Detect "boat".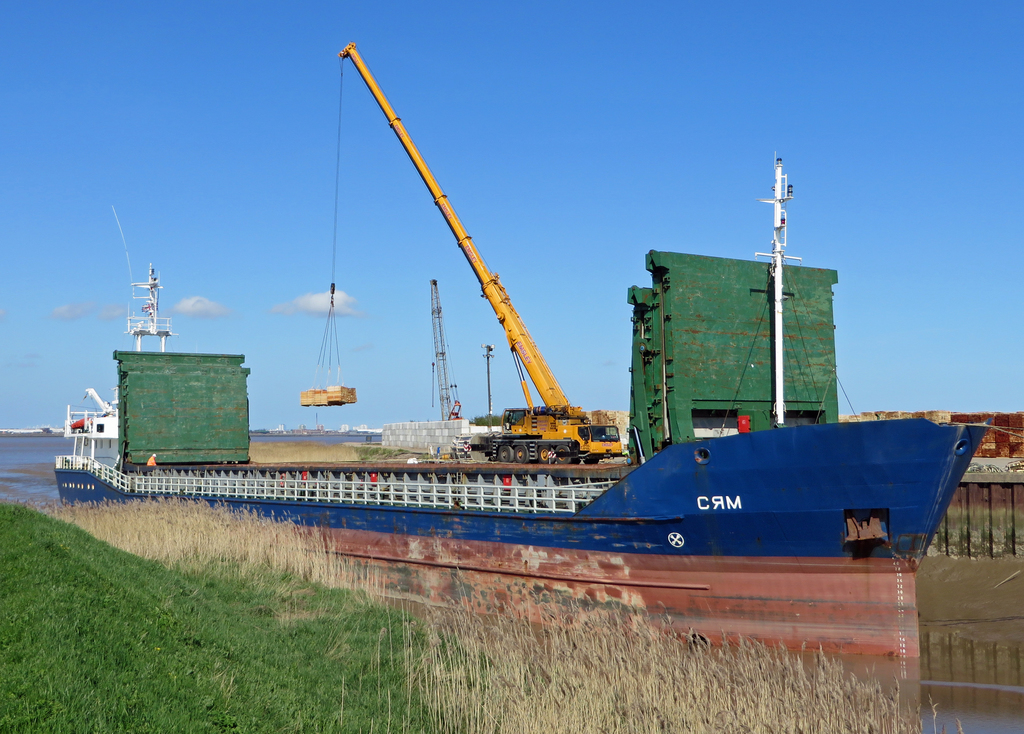
Detected at x1=49, y1=138, x2=995, y2=615.
